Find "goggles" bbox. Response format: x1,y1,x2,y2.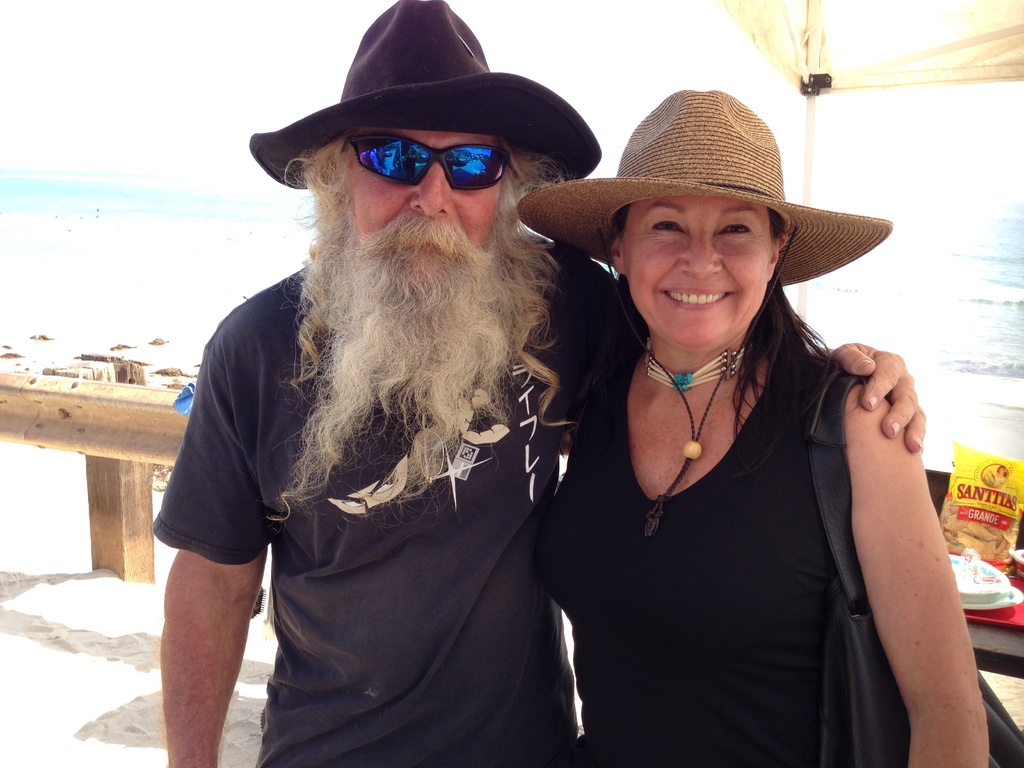
329,115,531,186.
